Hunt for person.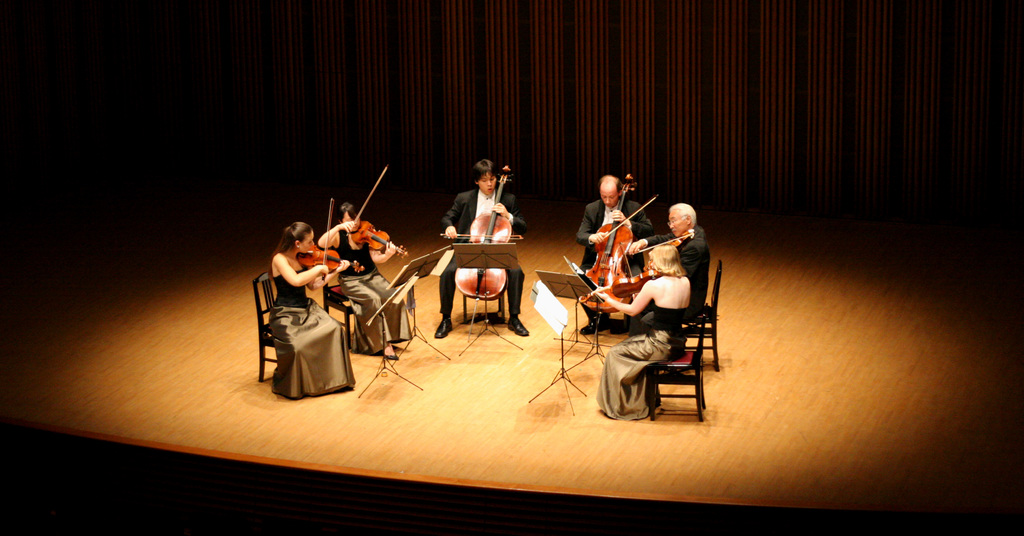
Hunted down at select_region(435, 157, 531, 338).
